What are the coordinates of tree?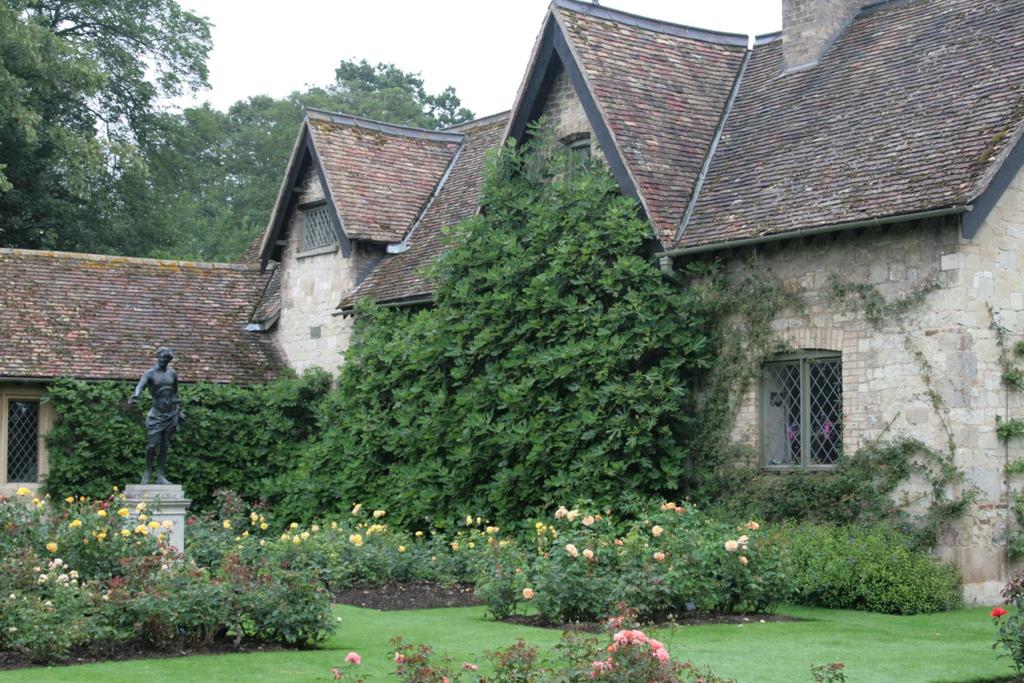
(left=303, top=50, right=474, bottom=137).
